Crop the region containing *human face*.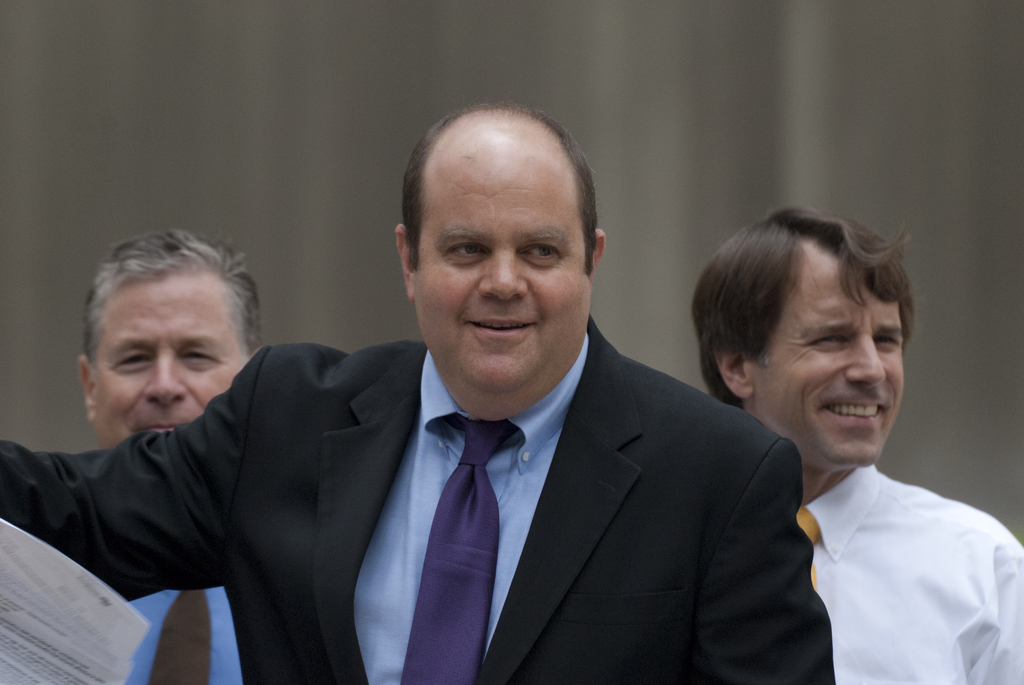
Crop region: <region>414, 153, 586, 389</region>.
